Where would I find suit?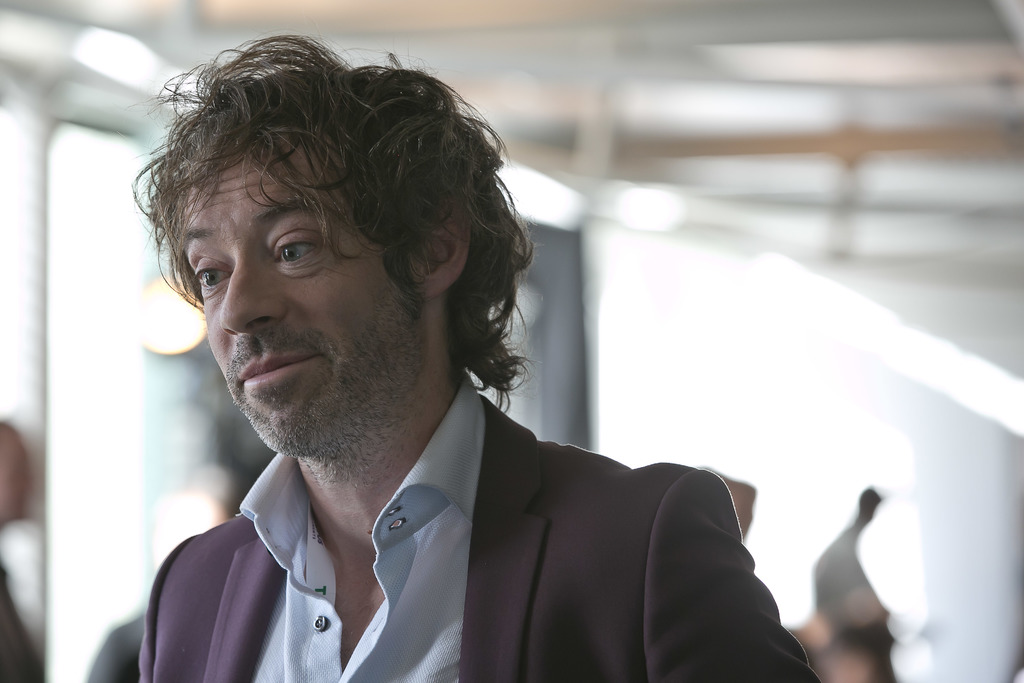
At (x1=145, y1=361, x2=864, y2=670).
